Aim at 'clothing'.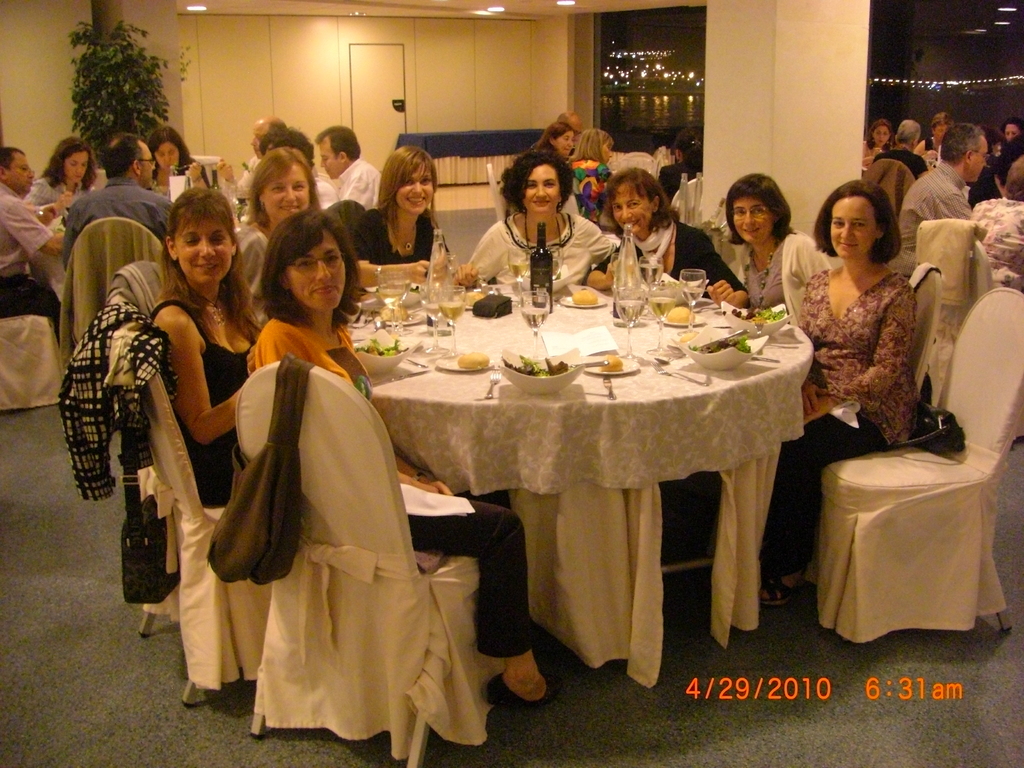
Aimed at x1=246 y1=302 x2=556 y2=708.
